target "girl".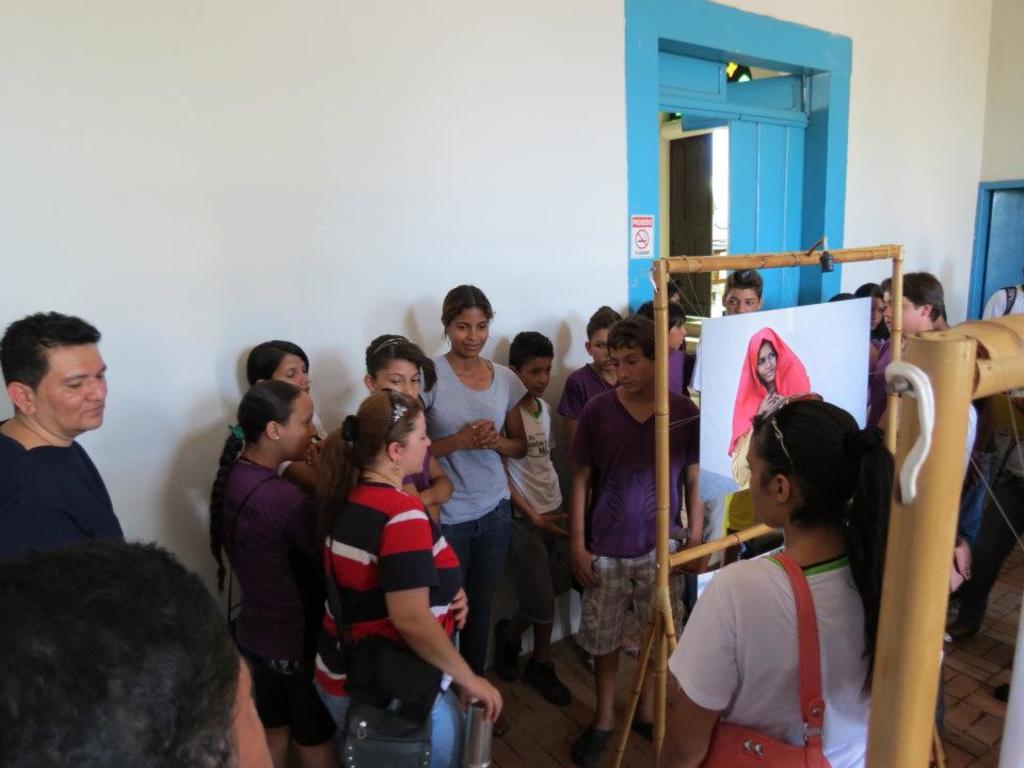
Target region: 657 395 898 767.
